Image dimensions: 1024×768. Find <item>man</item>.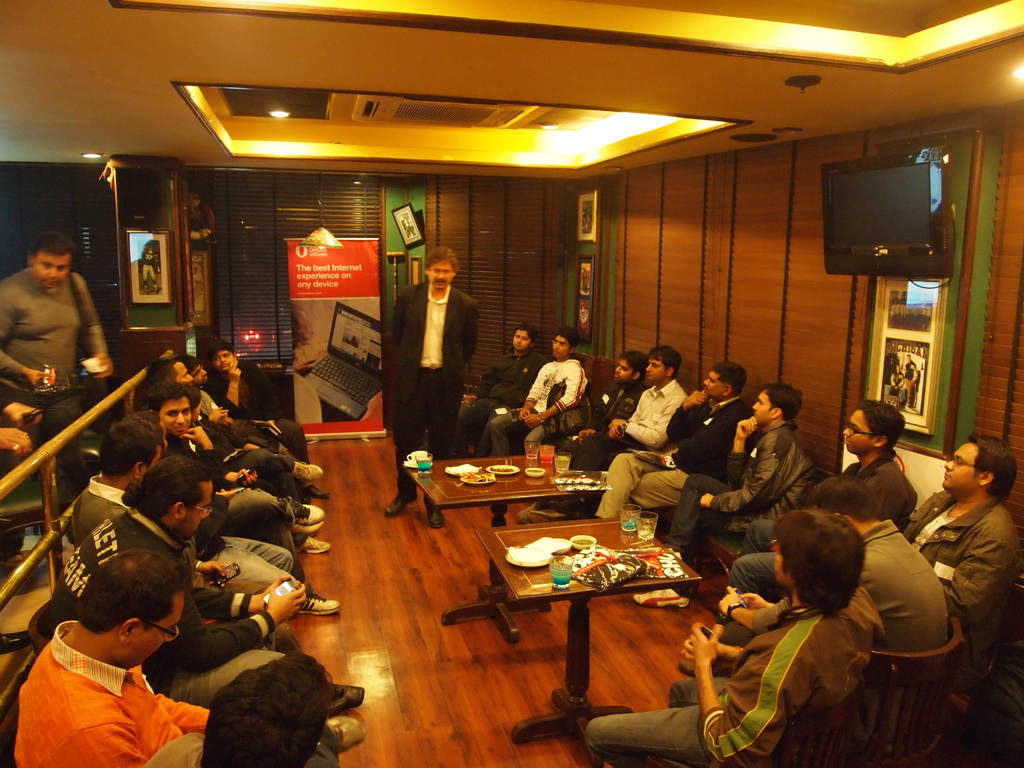
crop(444, 323, 550, 465).
